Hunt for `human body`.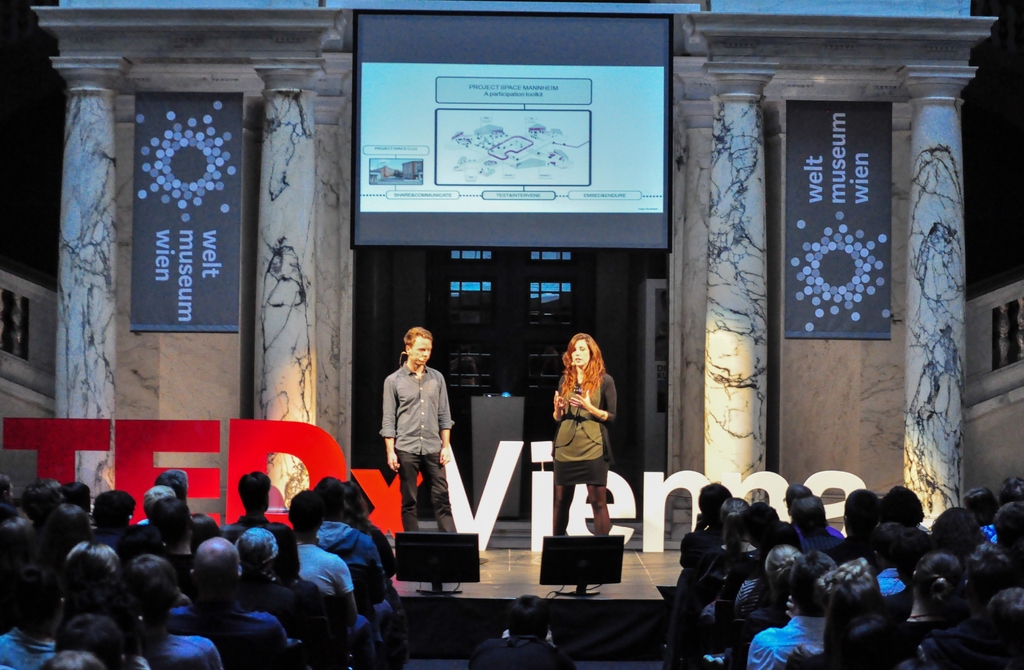
Hunted down at (left=375, top=322, right=451, bottom=534).
